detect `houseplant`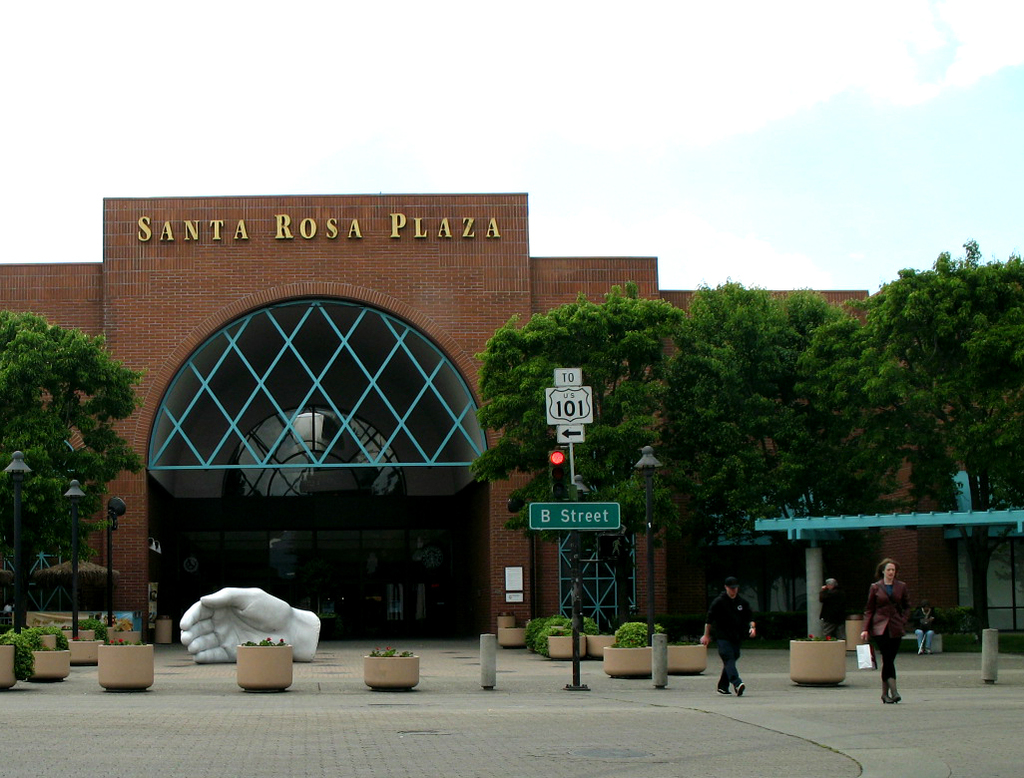
l=499, t=628, r=528, b=650
